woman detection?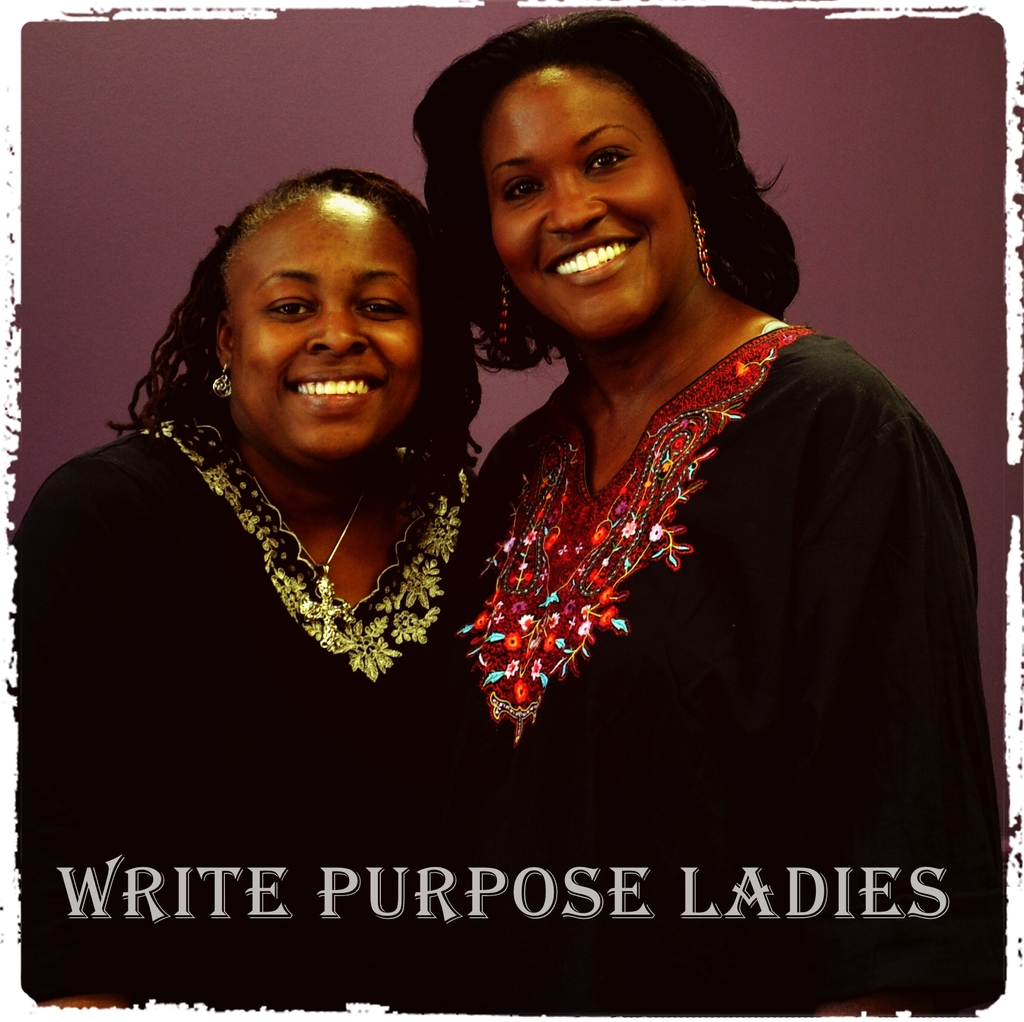
(354,54,968,938)
